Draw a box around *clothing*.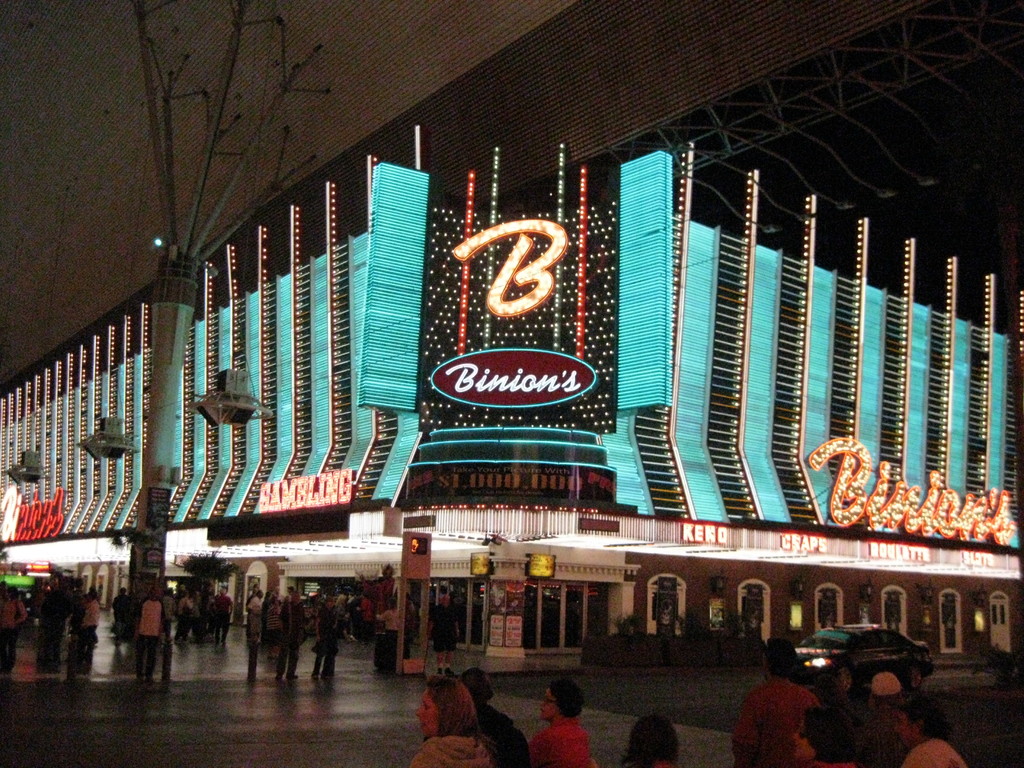
[212,595,232,636].
